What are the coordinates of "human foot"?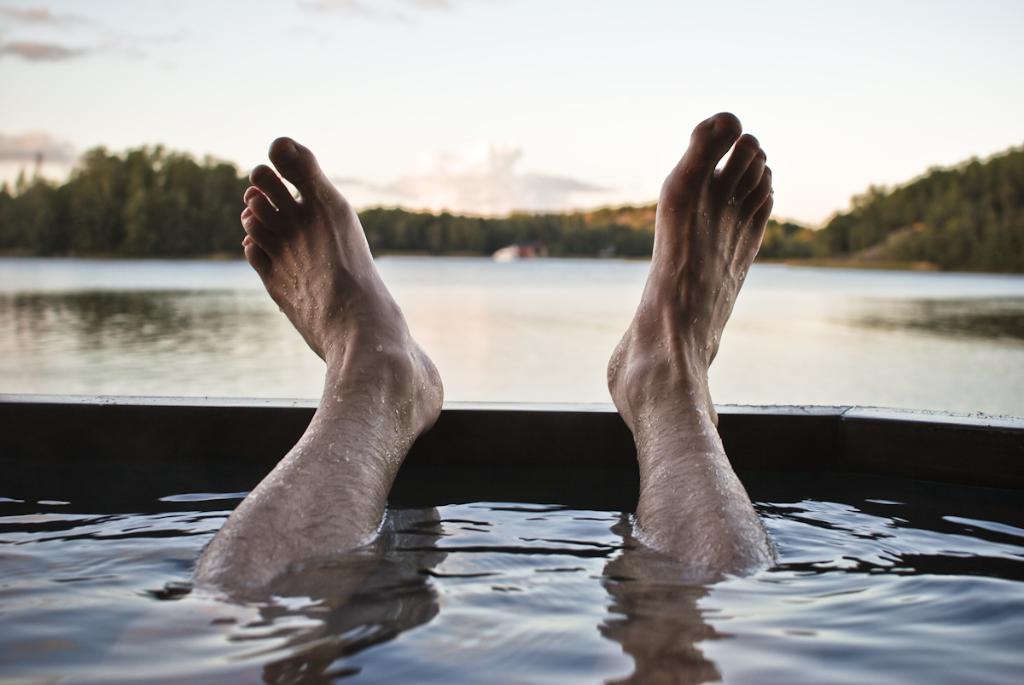
box=[237, 121, 451, 439].
